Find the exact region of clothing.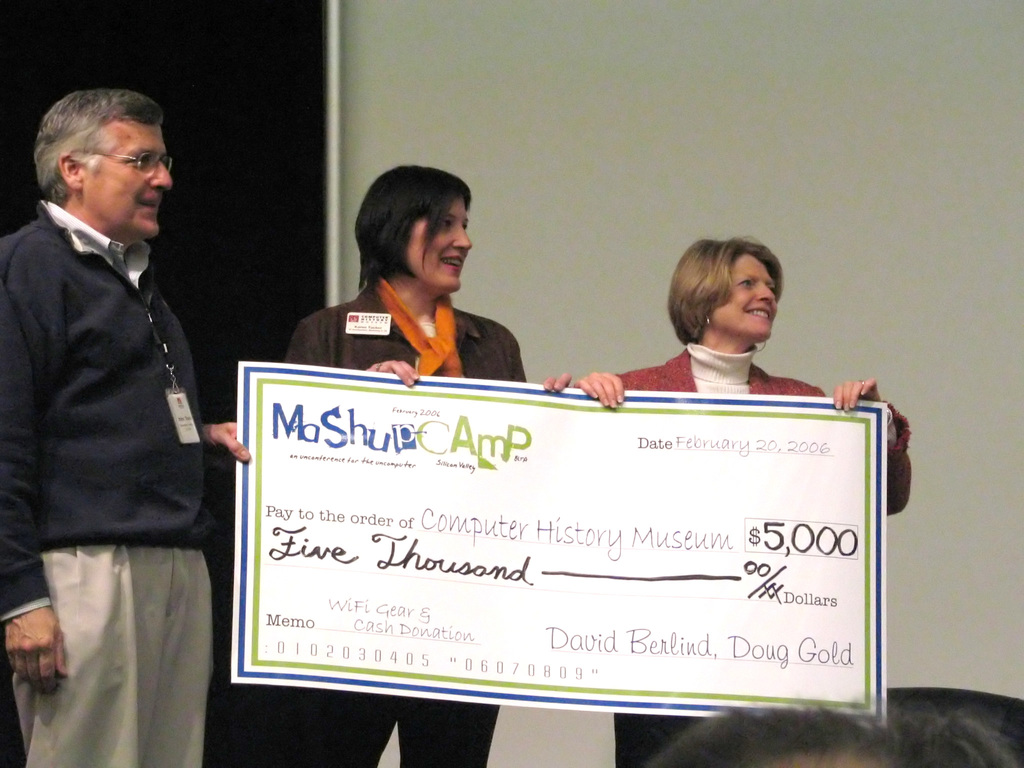
Exact region: crop(291, 278, 552, 742).
